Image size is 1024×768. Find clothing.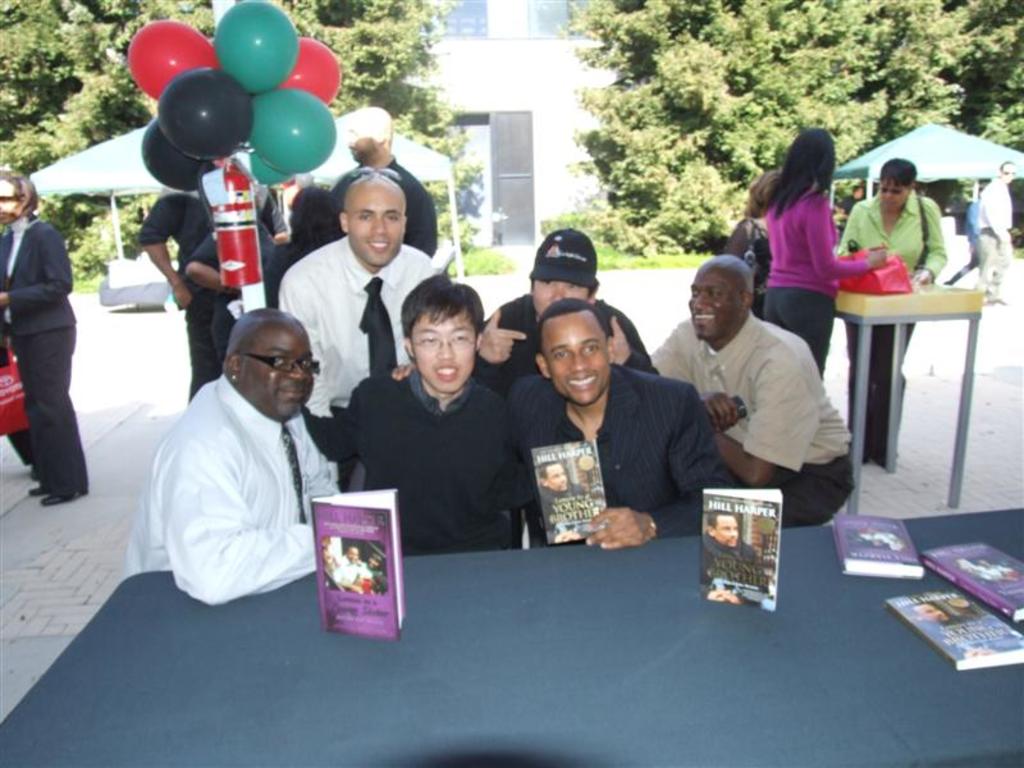
{"left": 0, "top": 214, "right": 90, "bottom": 494}.
